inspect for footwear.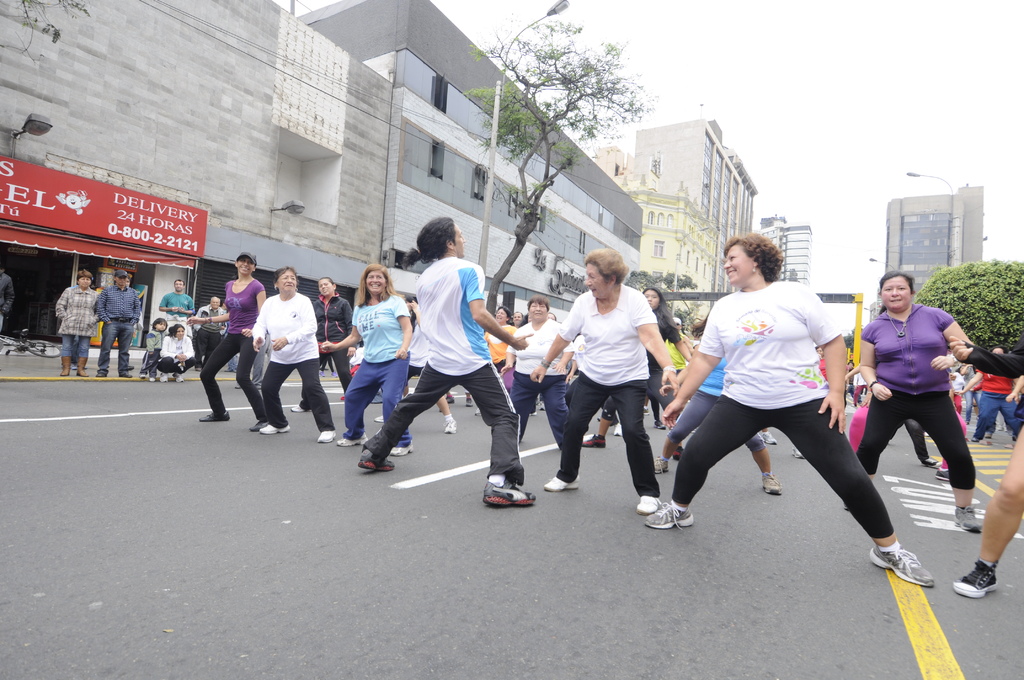
Inspection: [left=951, top=555, right=1006, bottom=602].
